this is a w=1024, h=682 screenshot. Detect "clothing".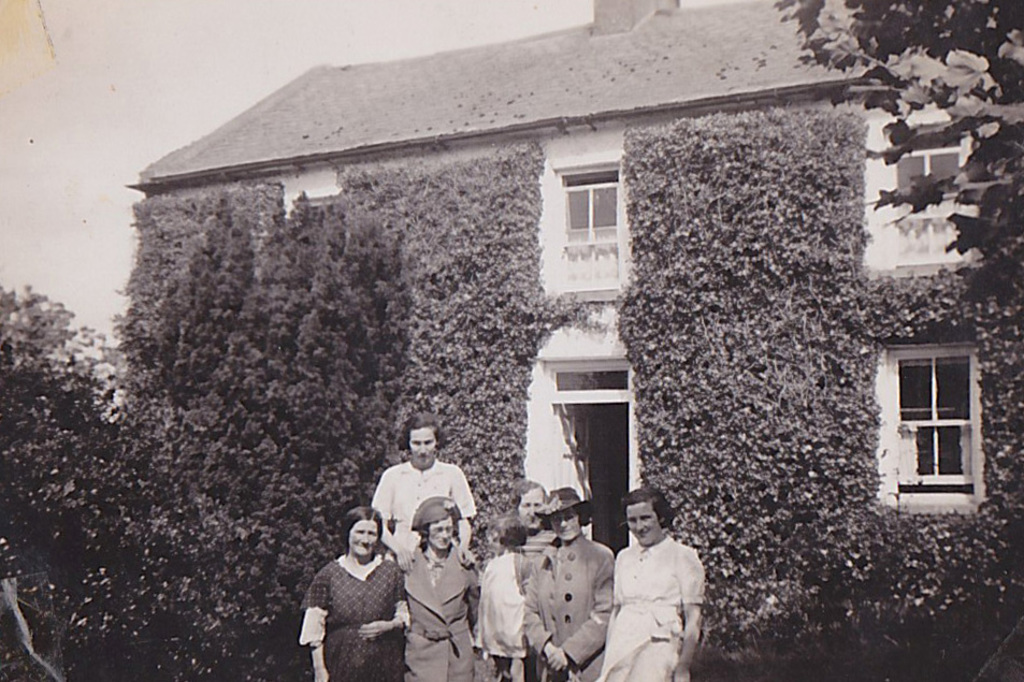
290:552:414:680.
